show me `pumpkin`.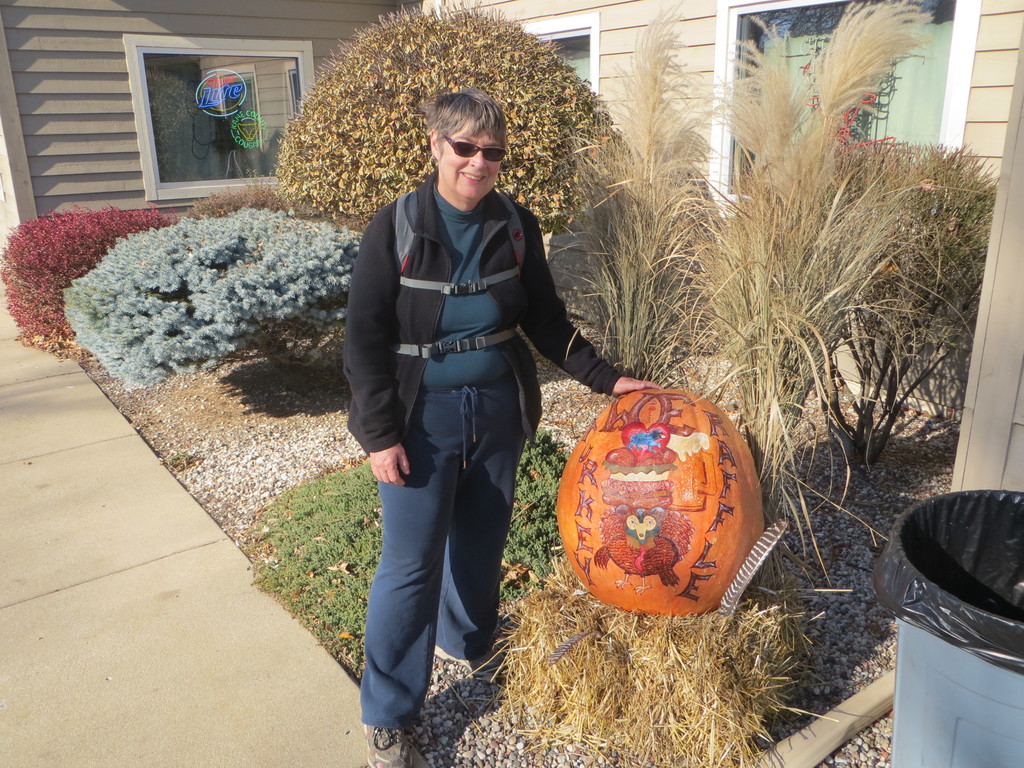
`pumpkin` is here: 548, 402, 776, 617.
